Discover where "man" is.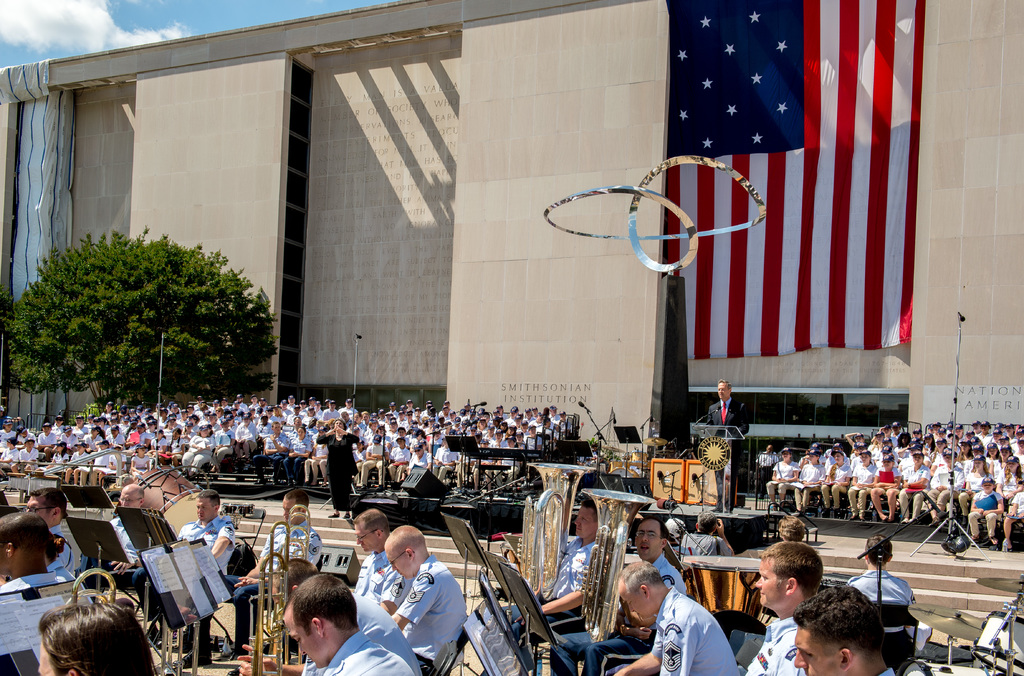
Discovered at <region>352, 509, 407, 614</region>.
